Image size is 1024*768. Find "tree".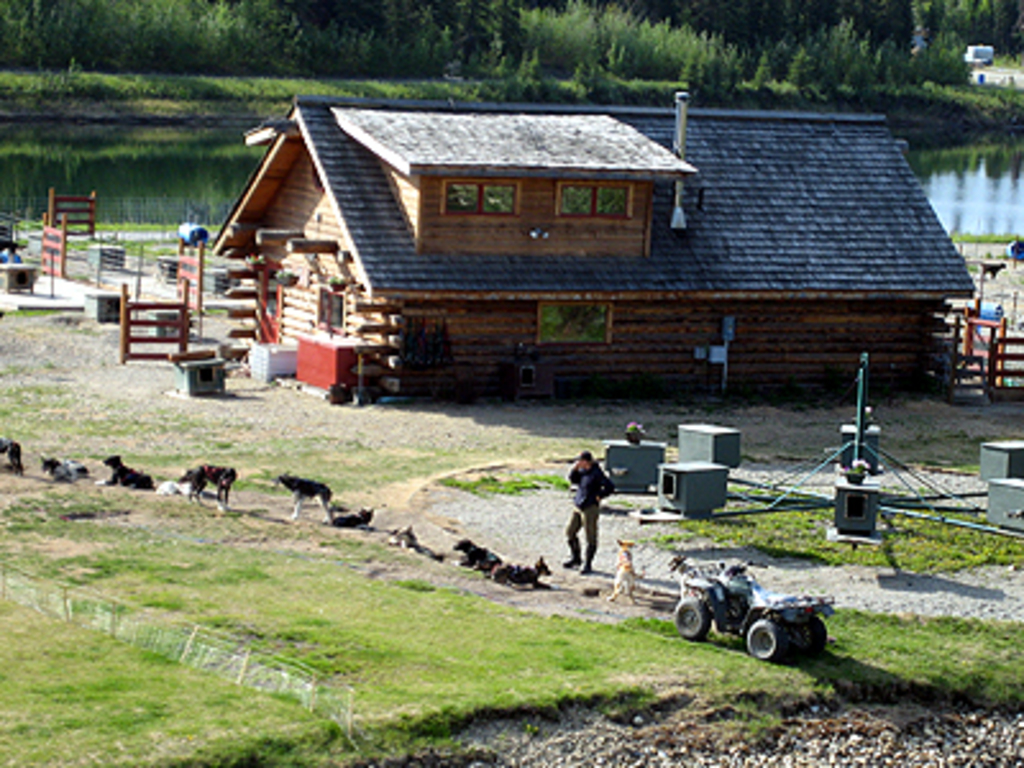
l=847, t=31, r=881, b=84.
